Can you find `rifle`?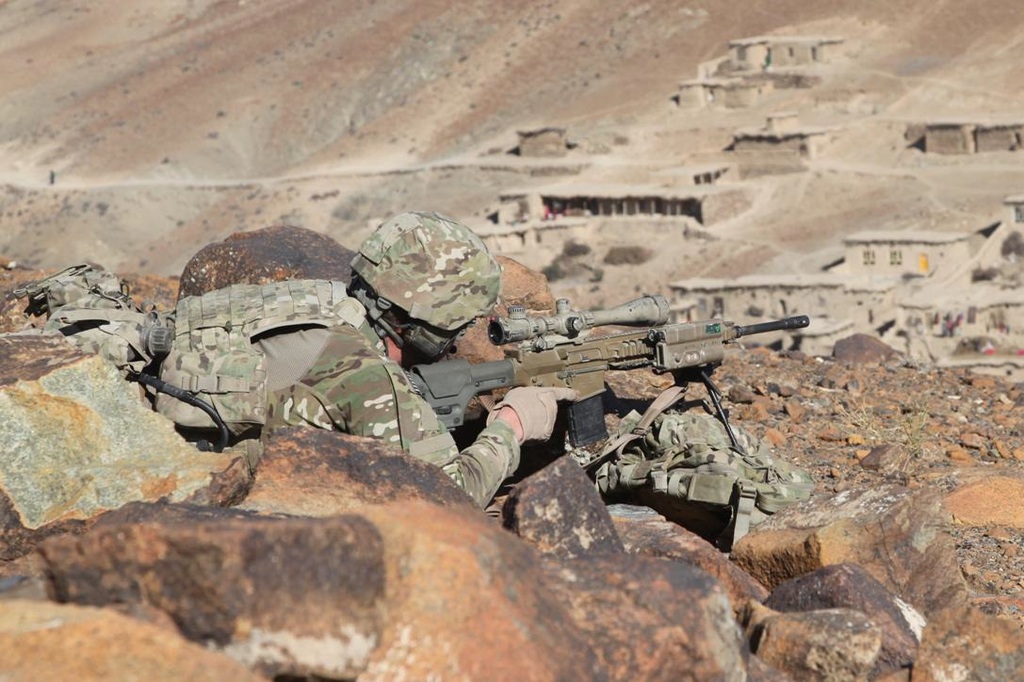
Yes, bounding box: l=404, t=296, r=809, b=444.
